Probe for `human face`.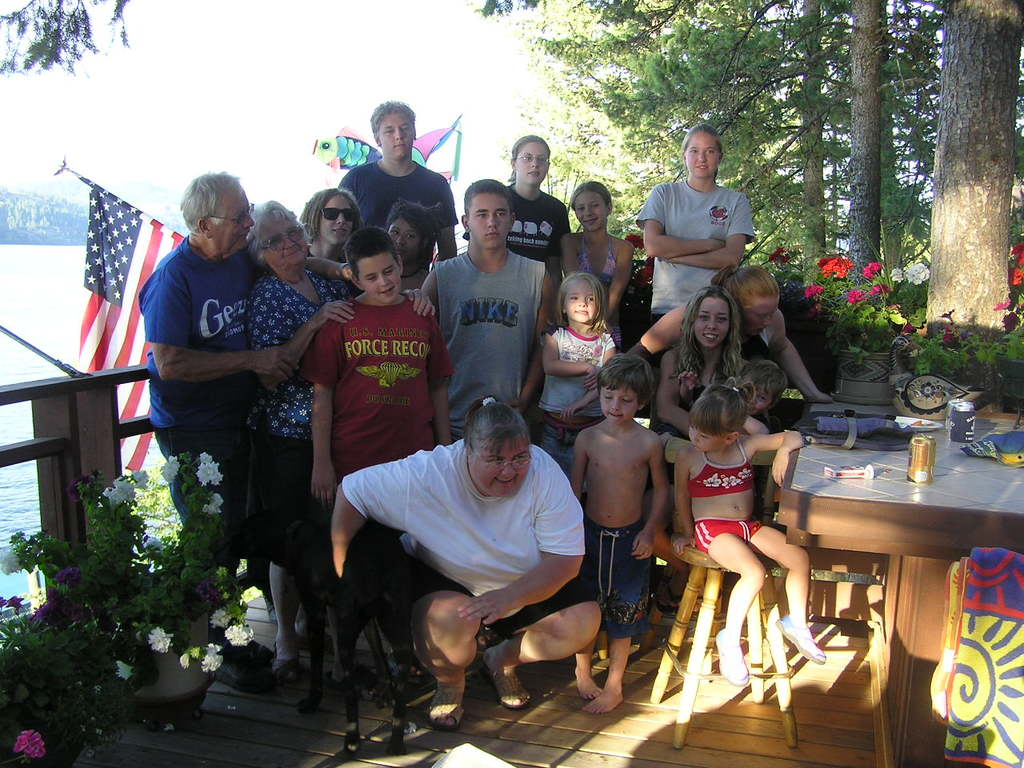
Probe result: bbox(466, 194, 510, 249).
